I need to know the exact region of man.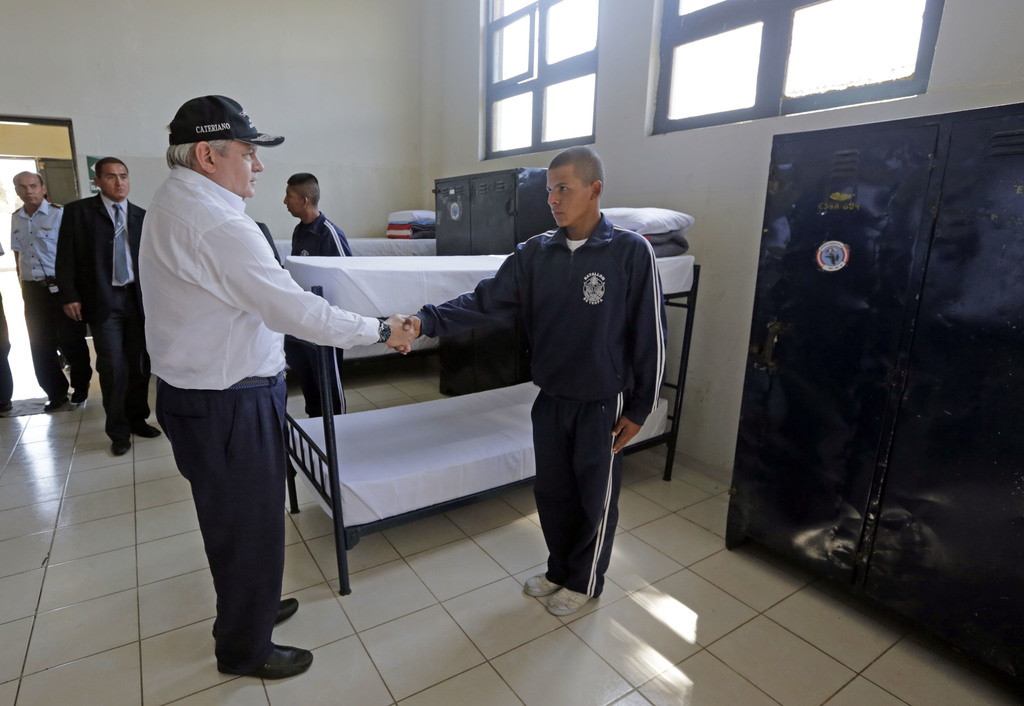
Region: pyautogui.locateOnScreen(283, 170, 350, 416).
